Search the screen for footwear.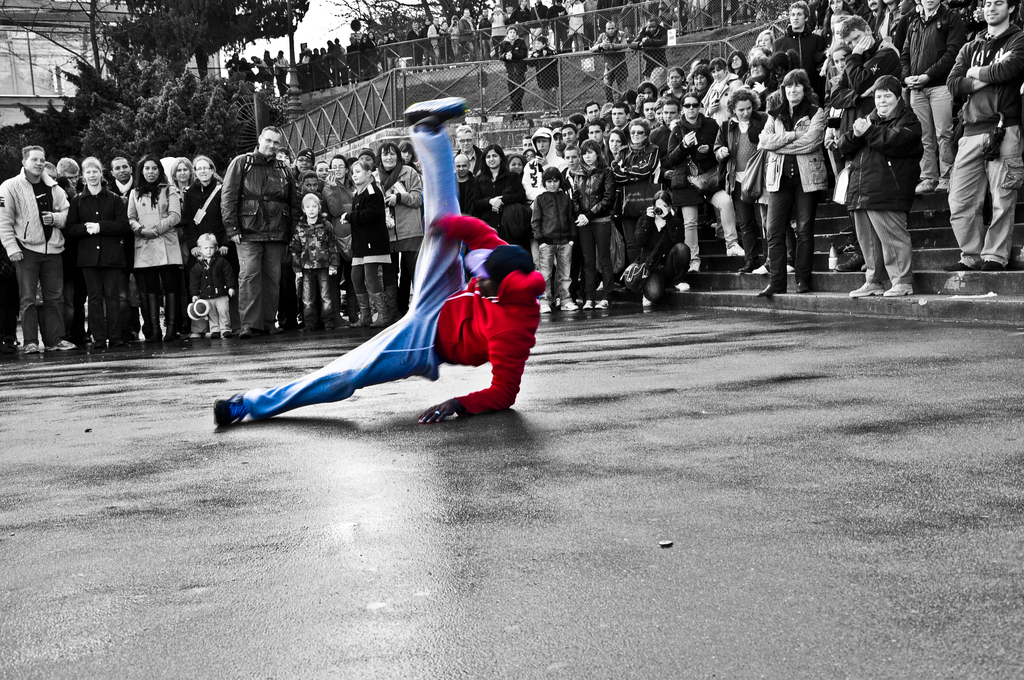
Found at detection(369, 291, 386, 325).
